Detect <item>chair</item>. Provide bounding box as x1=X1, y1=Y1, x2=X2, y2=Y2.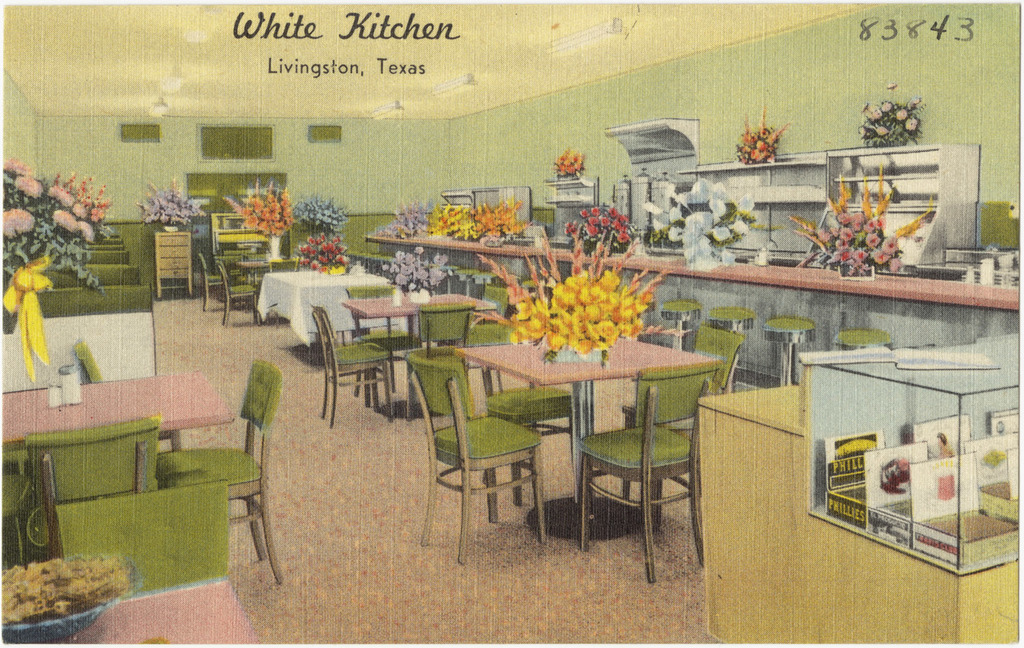
x1=704, y1=307, x2=759, y2=392.
